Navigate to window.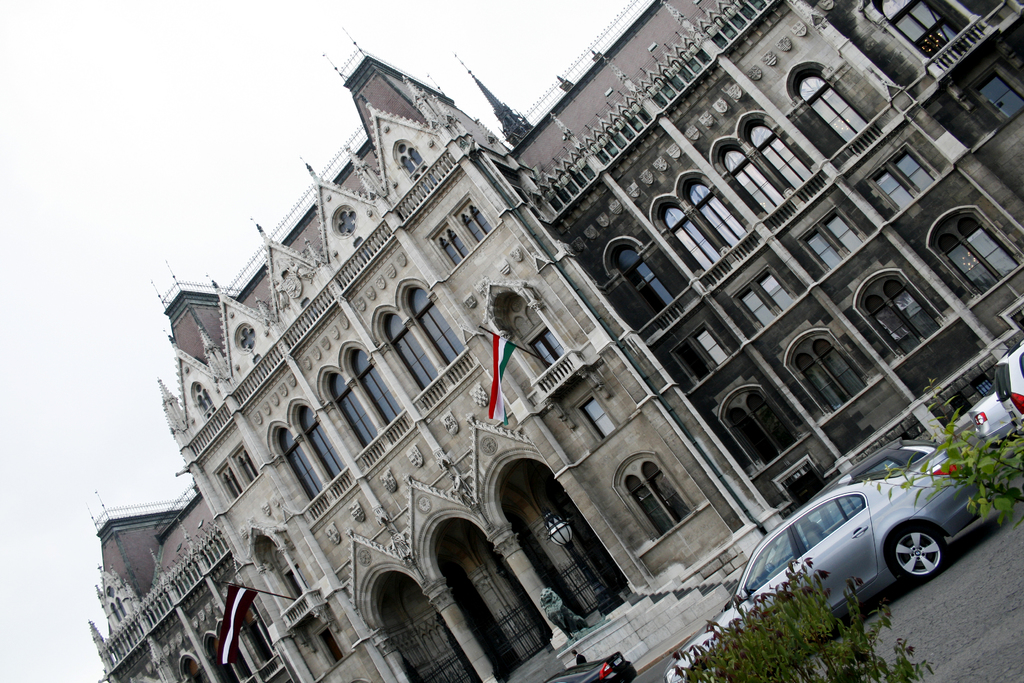
Navigation target: [left=448, top=195, right=492, bottom=244].
